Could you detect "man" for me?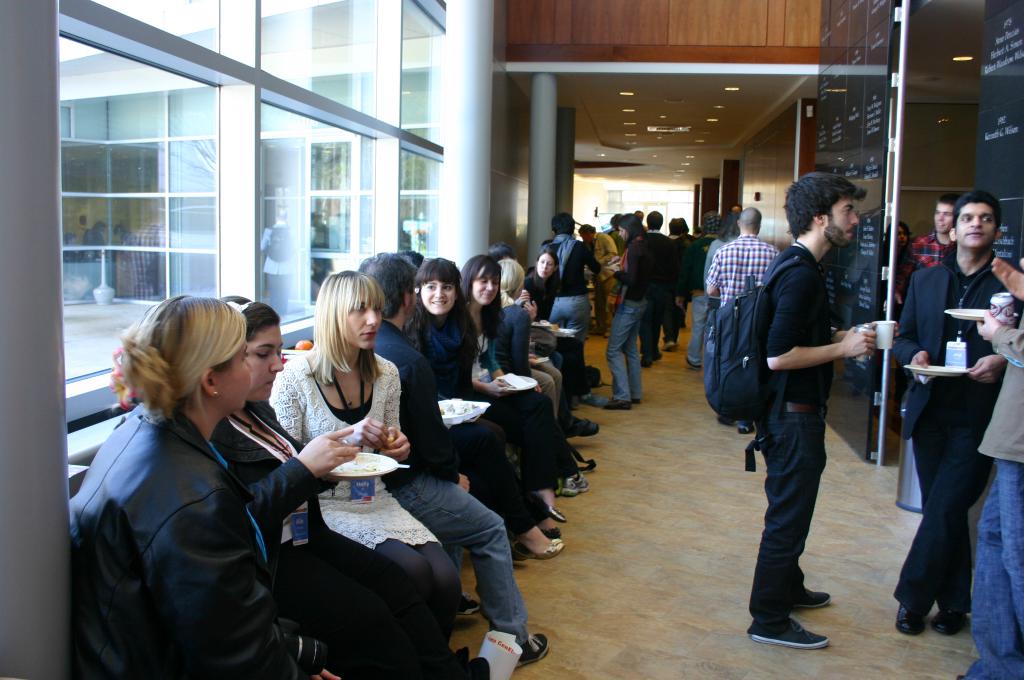
Detection result: pyautogui.locateOnScreen(884, 190, 955, 320).
